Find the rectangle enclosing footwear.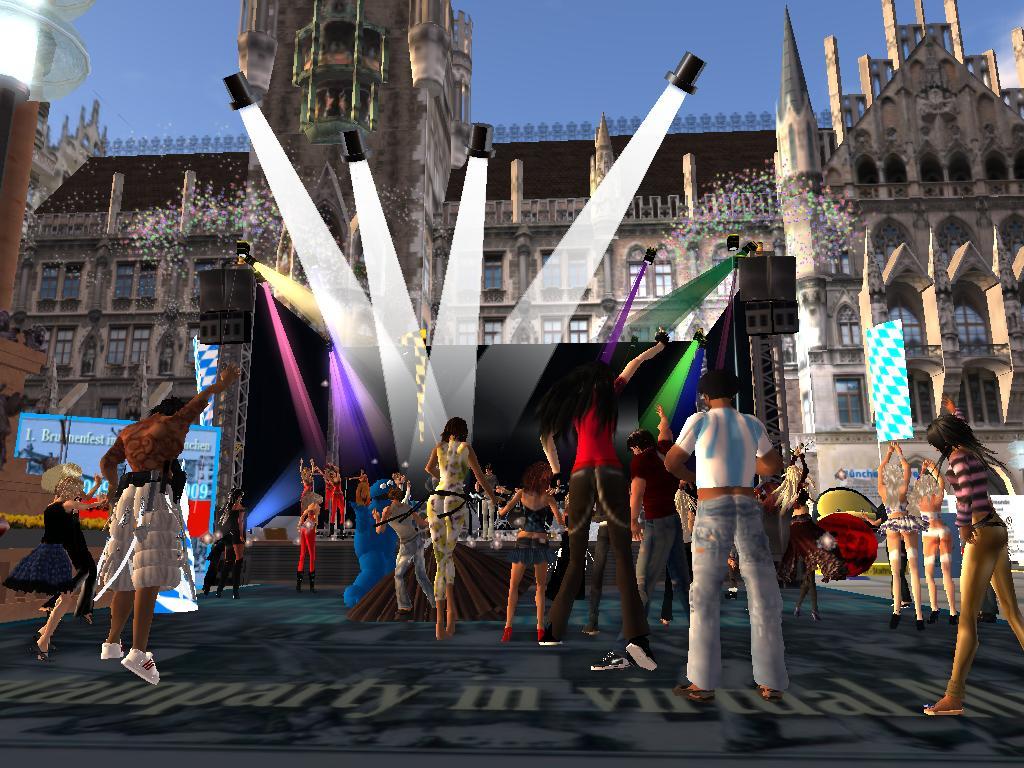
[left=889, top=609, right=897, bottom=625].
